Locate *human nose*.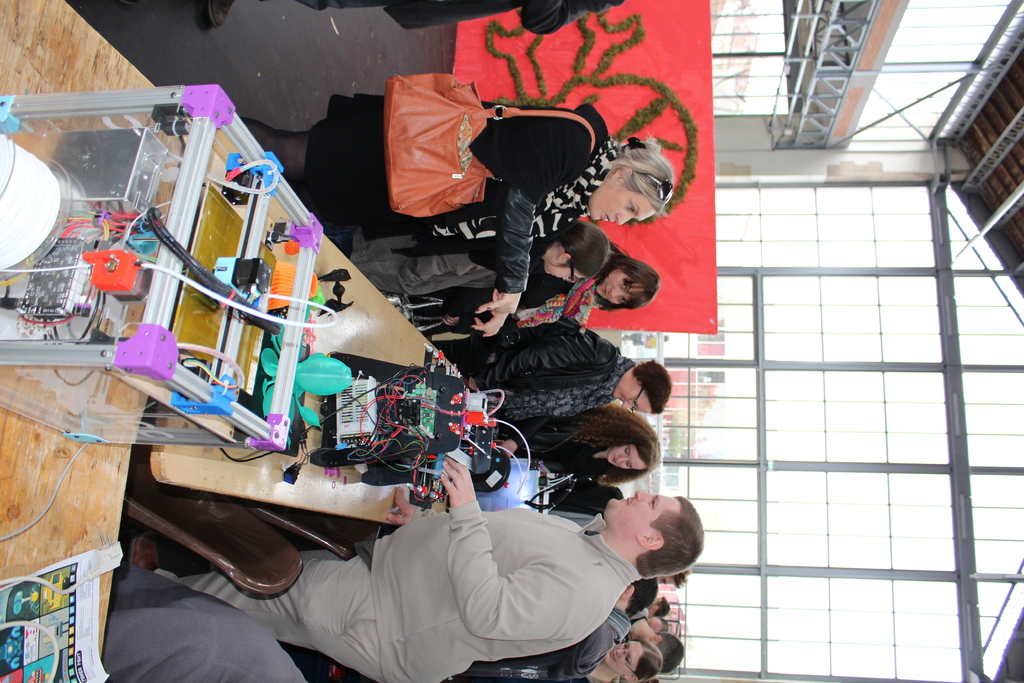
Bounding box: pyautogui.locateOnScreen(620, 210, 636, 222).
